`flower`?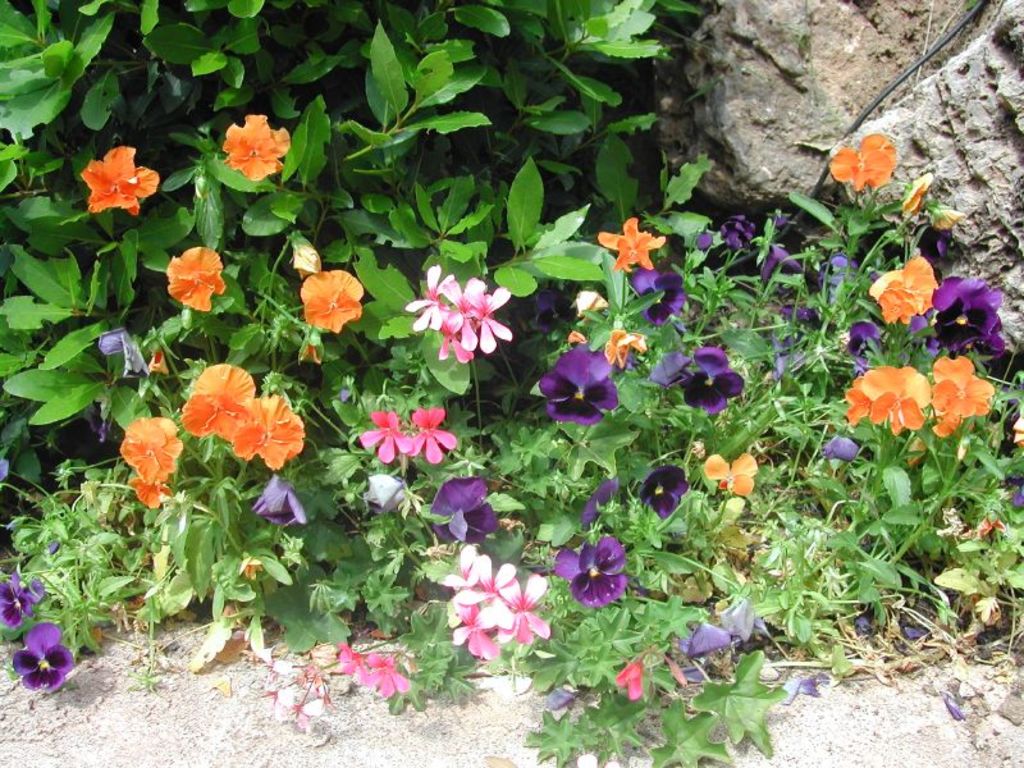
<bbox>219, 392, 312, 475</bbox>
